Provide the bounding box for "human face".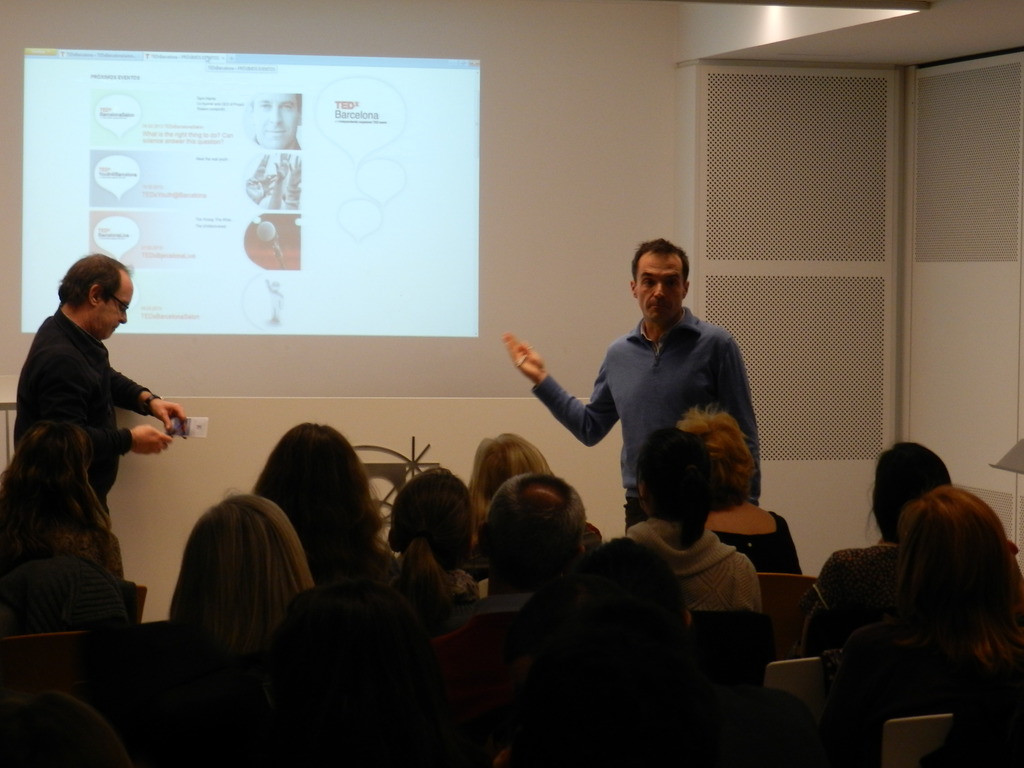
bbox(639, 255, 686, 325).
